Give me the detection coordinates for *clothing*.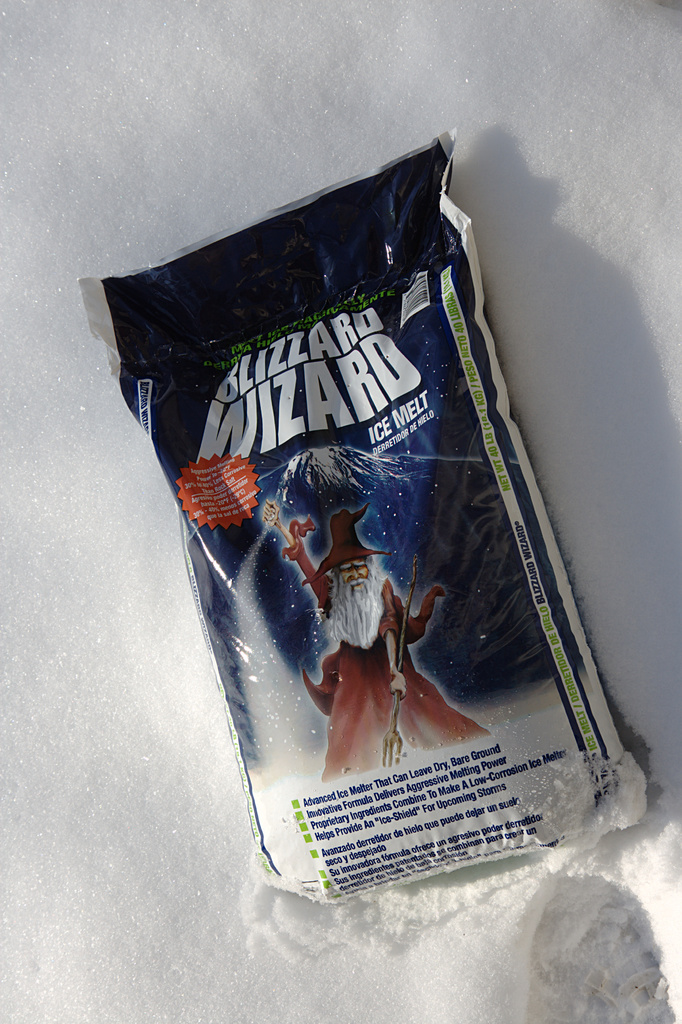
(305, 591, 496, 781).
